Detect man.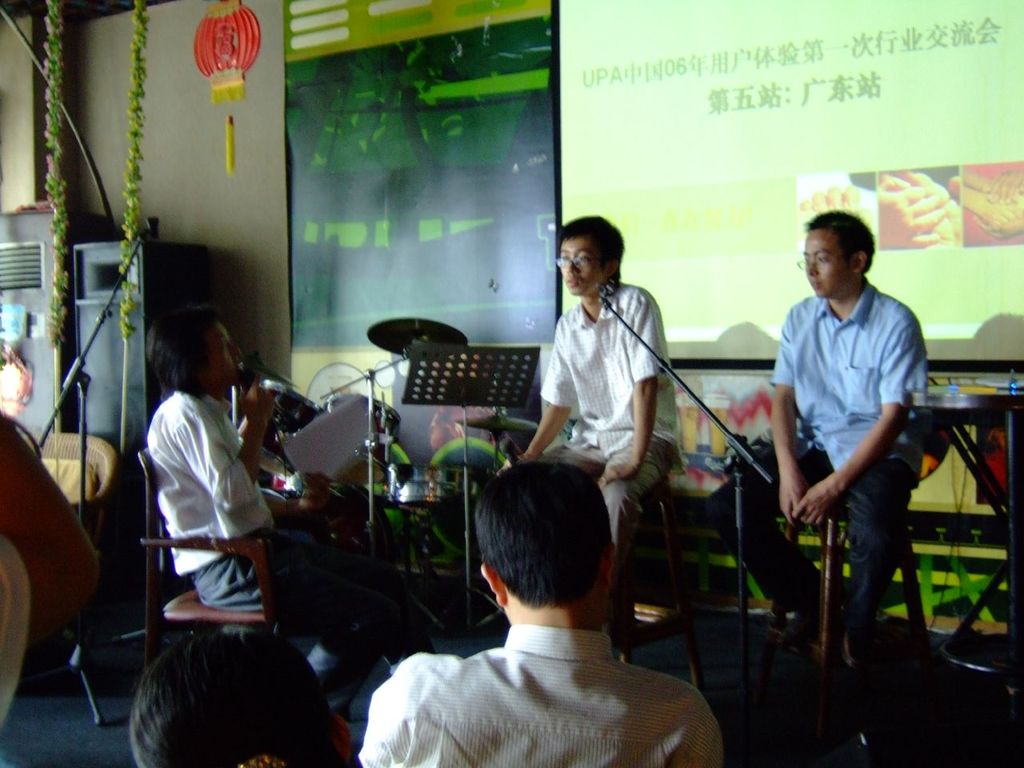
Detected at [x1=514, y1=214, x2=679, y2=643].
